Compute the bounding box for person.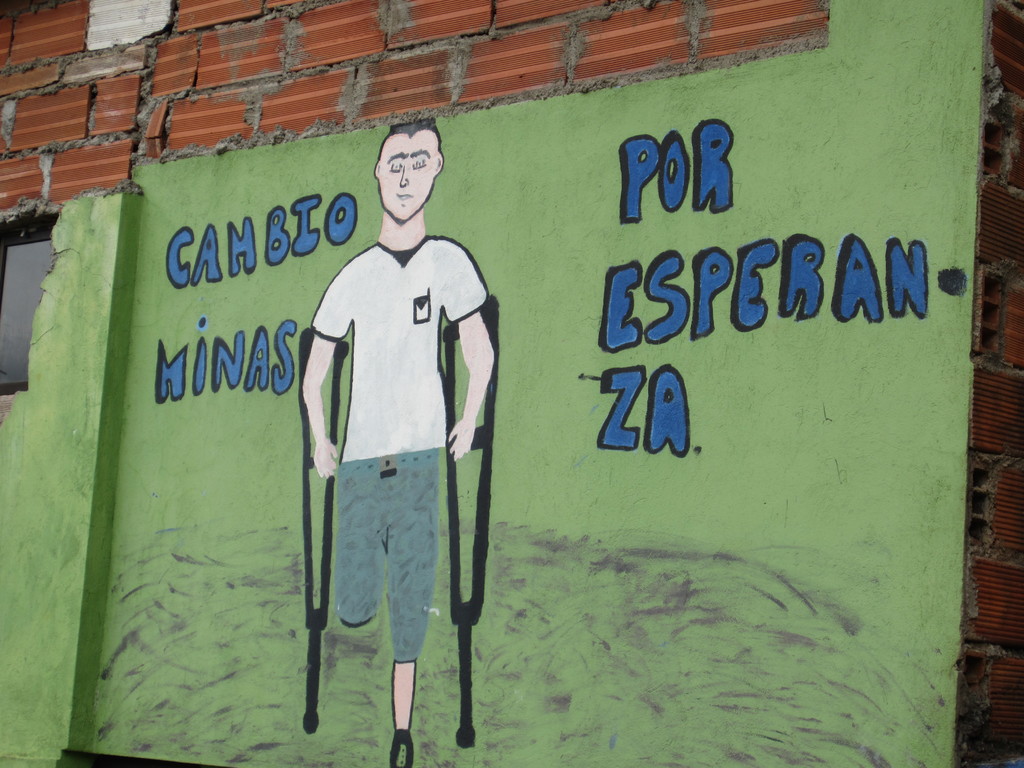
BBox(291, 124, 490, 747).
